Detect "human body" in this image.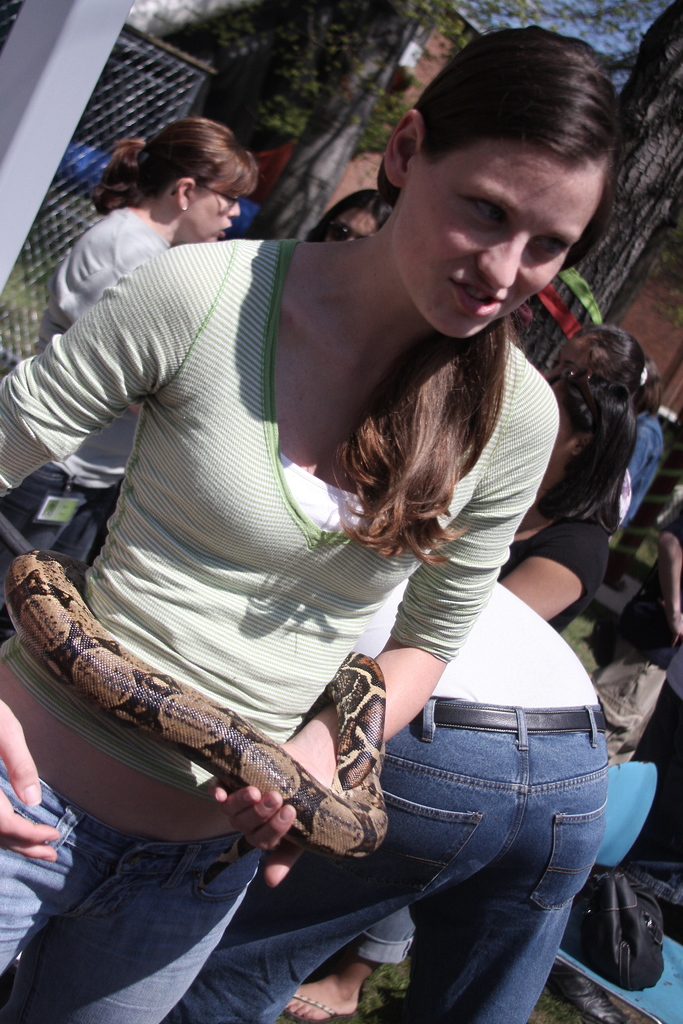
Detection: Rect(169, 586, 612, 1023).
